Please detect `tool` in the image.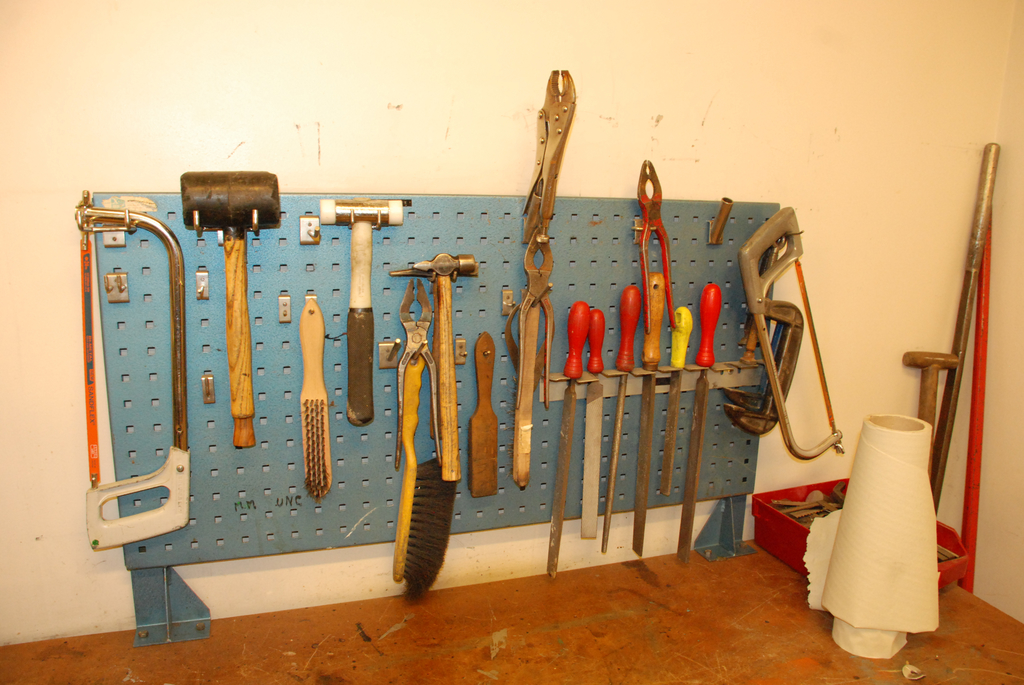
l=393, t=343, r=461, b=602.
